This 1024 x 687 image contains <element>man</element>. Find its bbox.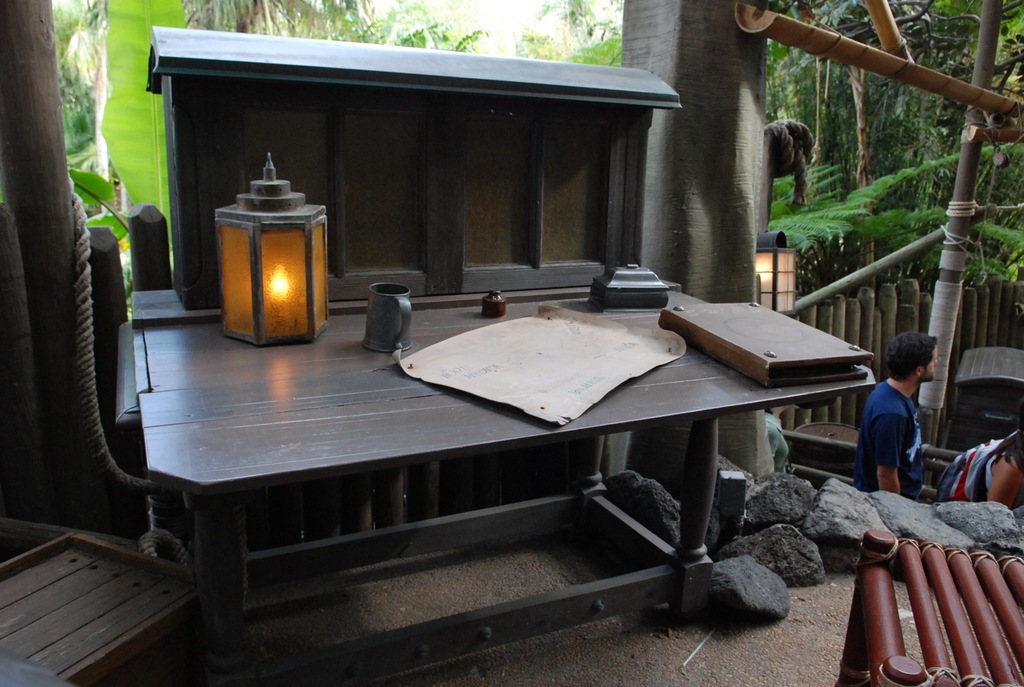
857,368,927,505.
